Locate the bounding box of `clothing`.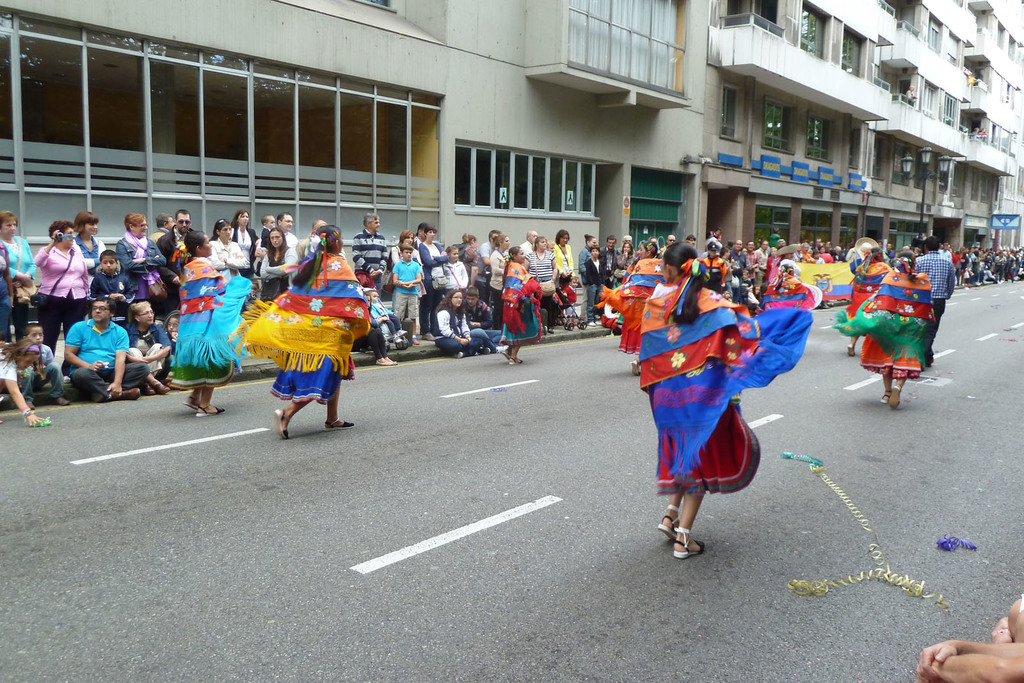
Bounding box: [589, 257, 605, 296].
